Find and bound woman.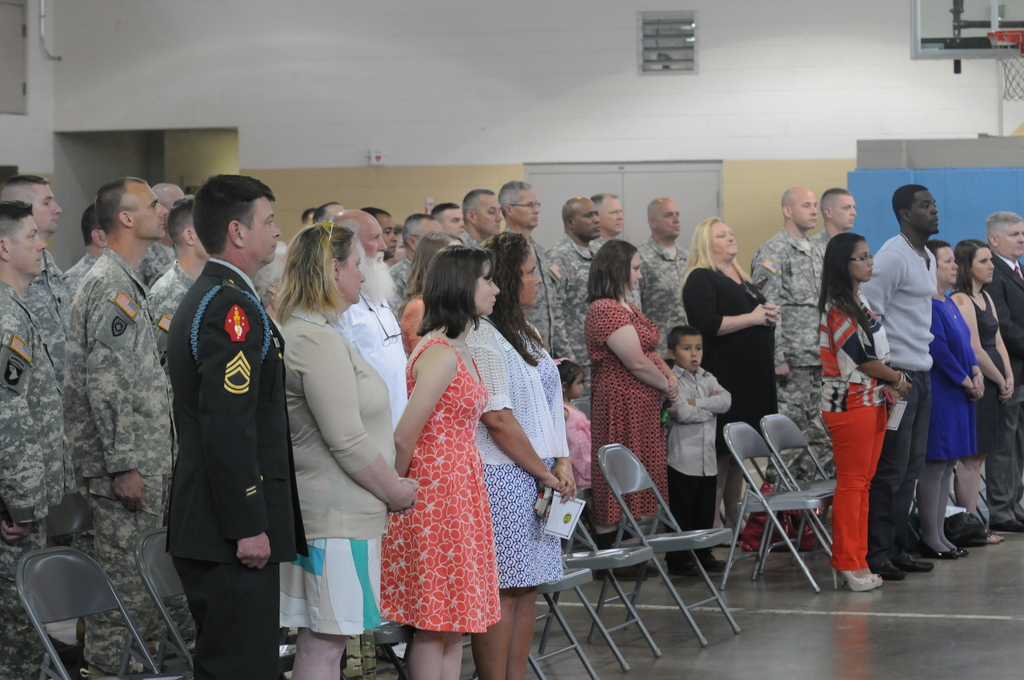
Bound: <bbox>584, 238, 684, 572</bbox>.
